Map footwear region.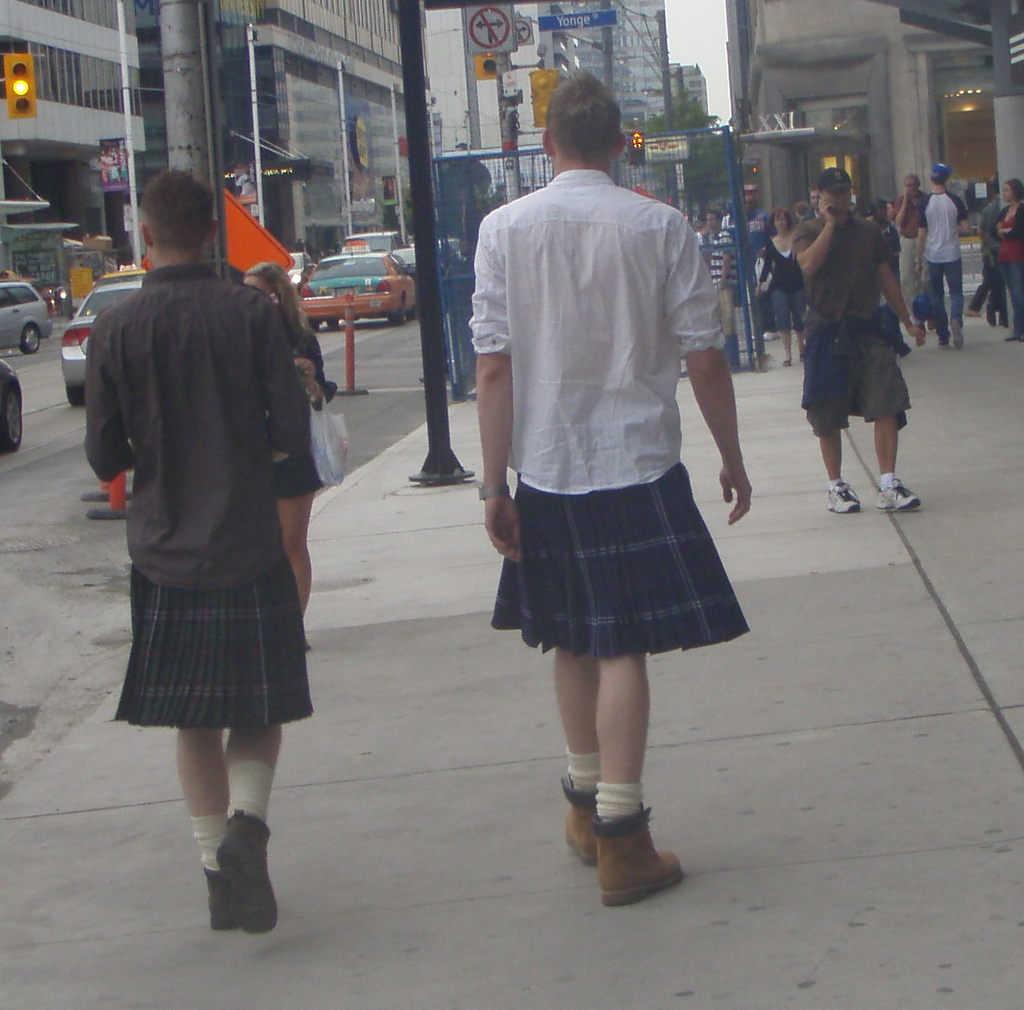
Mapped to (999,315,1006,324).
